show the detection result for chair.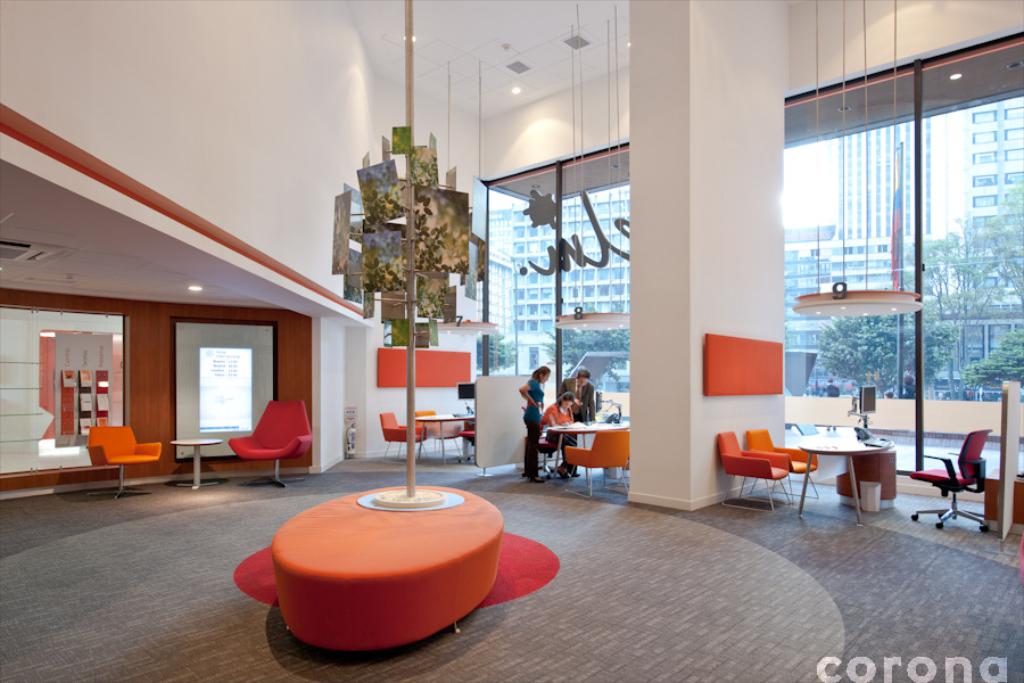
[86, 423, 164, 499].
